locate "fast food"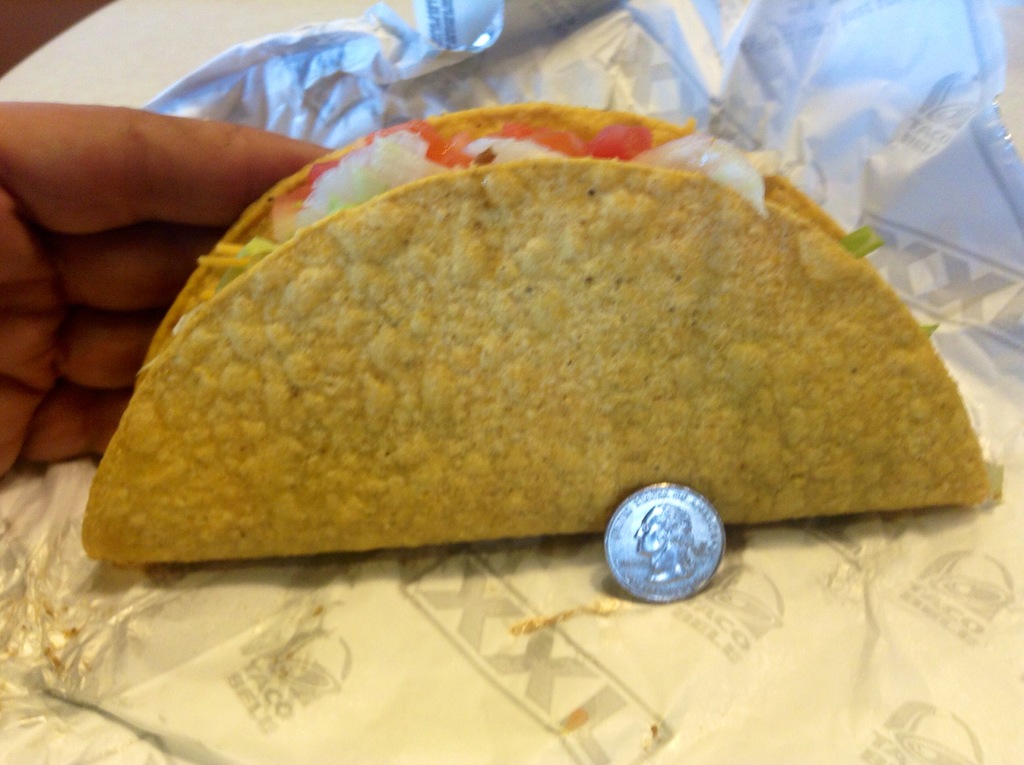
rect(72, 70, 978, 608)
